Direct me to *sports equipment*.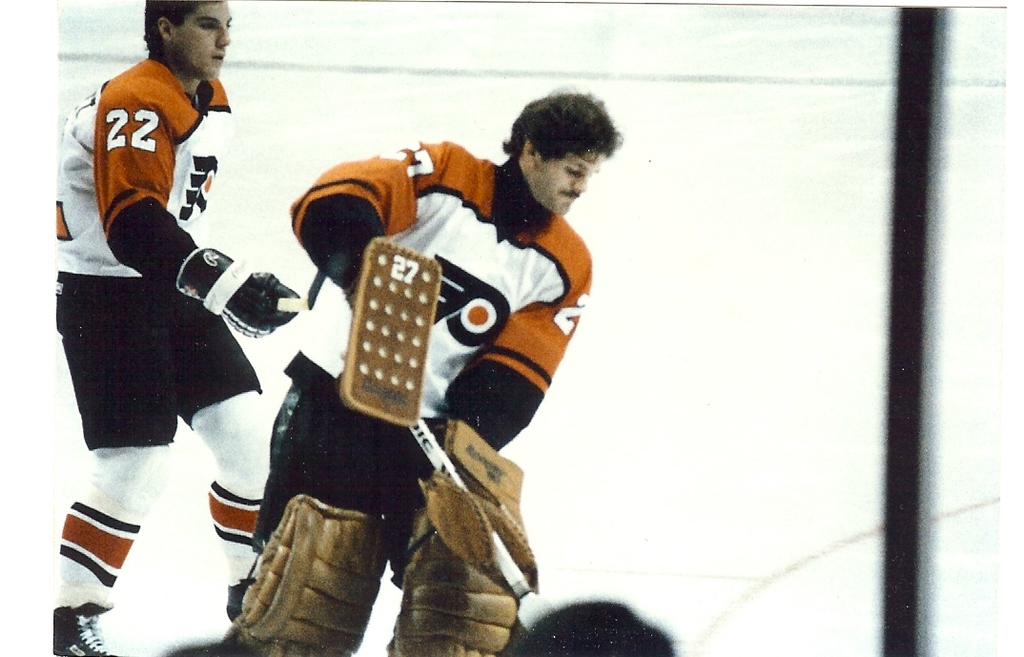
Direction: (338,238,443,431).
